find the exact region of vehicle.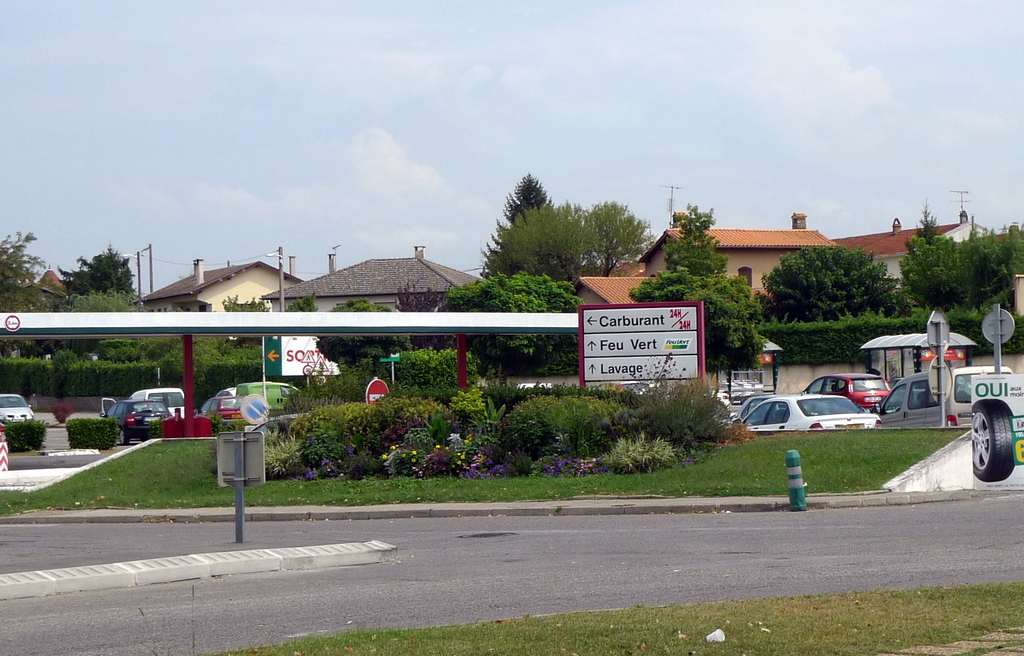
Exact region: crop(240, 380, 301, 411).
